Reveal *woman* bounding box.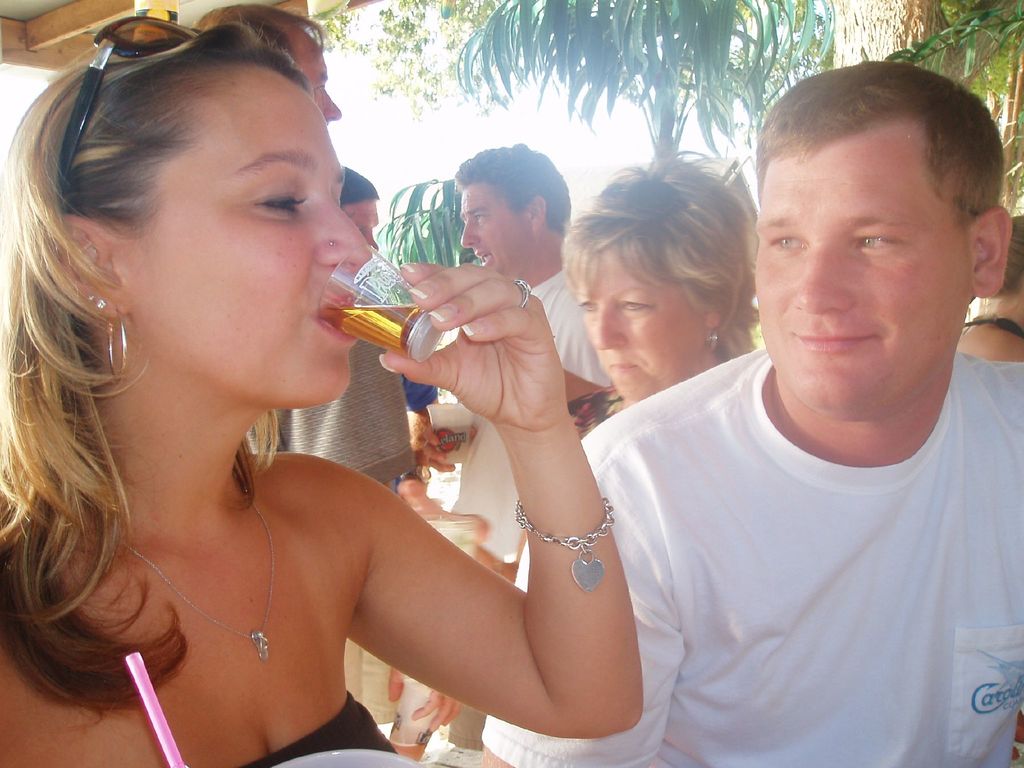
Revealed: (64,26,664,762).
